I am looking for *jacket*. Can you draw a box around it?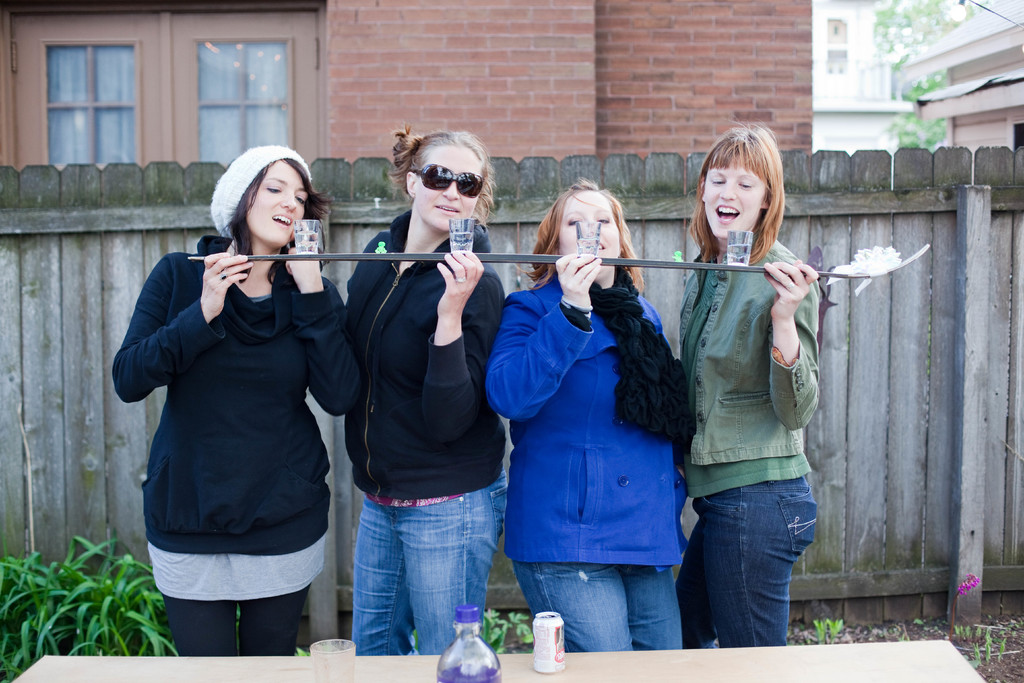
Sure, the bounding box is pyautogui.locateOnScreen(110, 232, 369, 562).
